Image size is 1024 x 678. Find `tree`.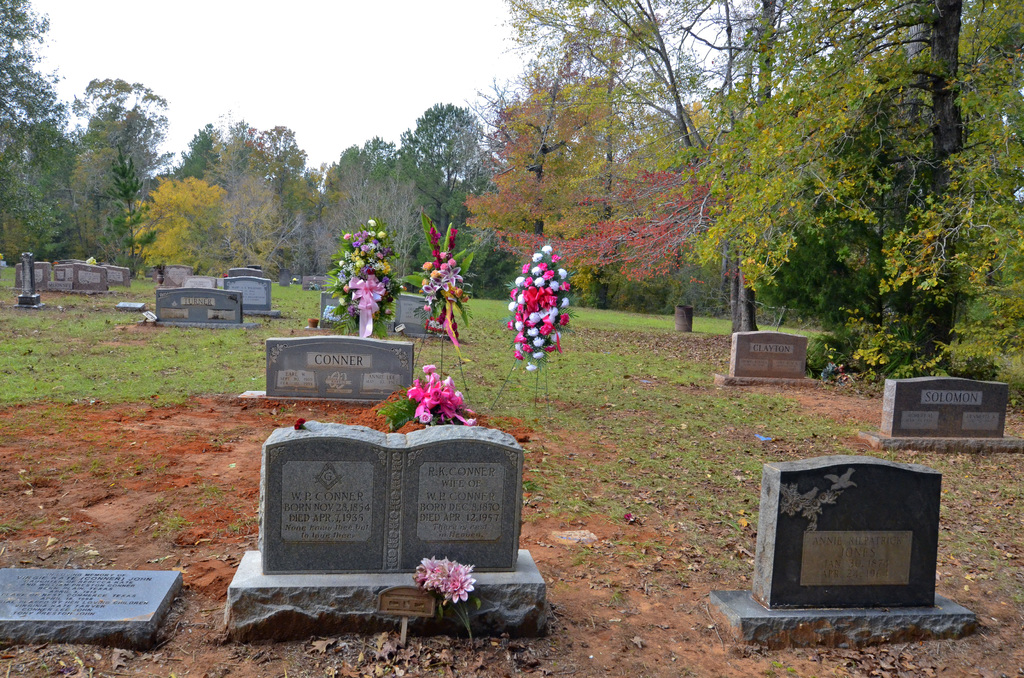
(46, 56, 172, 295).
